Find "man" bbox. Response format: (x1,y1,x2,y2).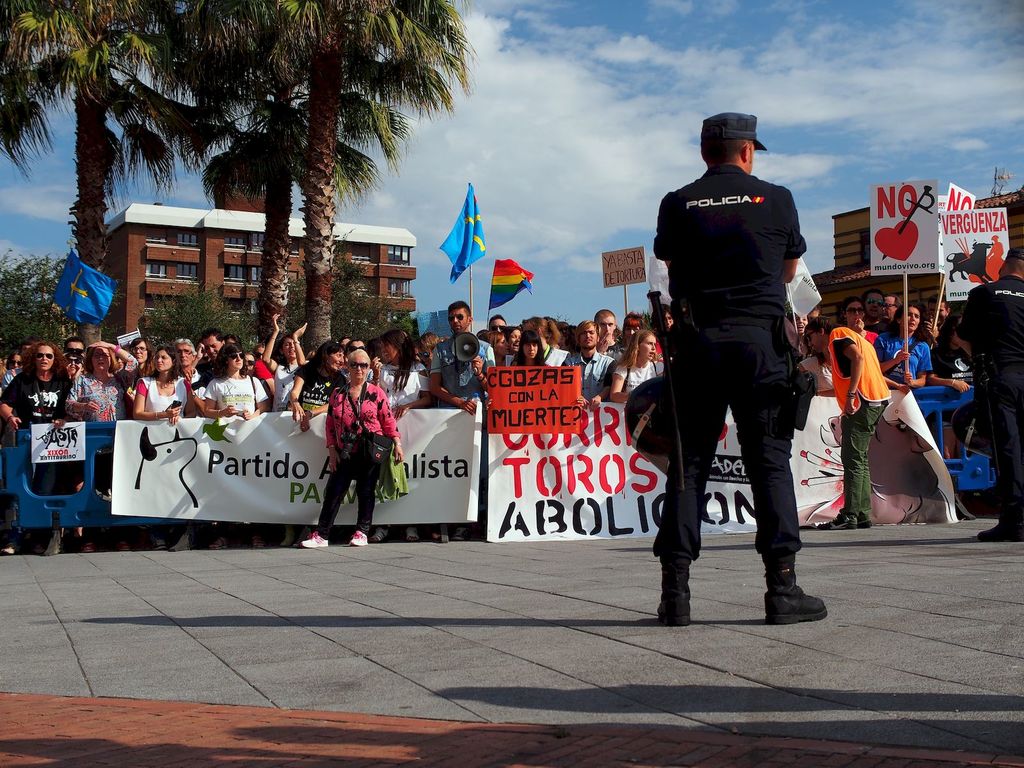
(426,299,496,540).
